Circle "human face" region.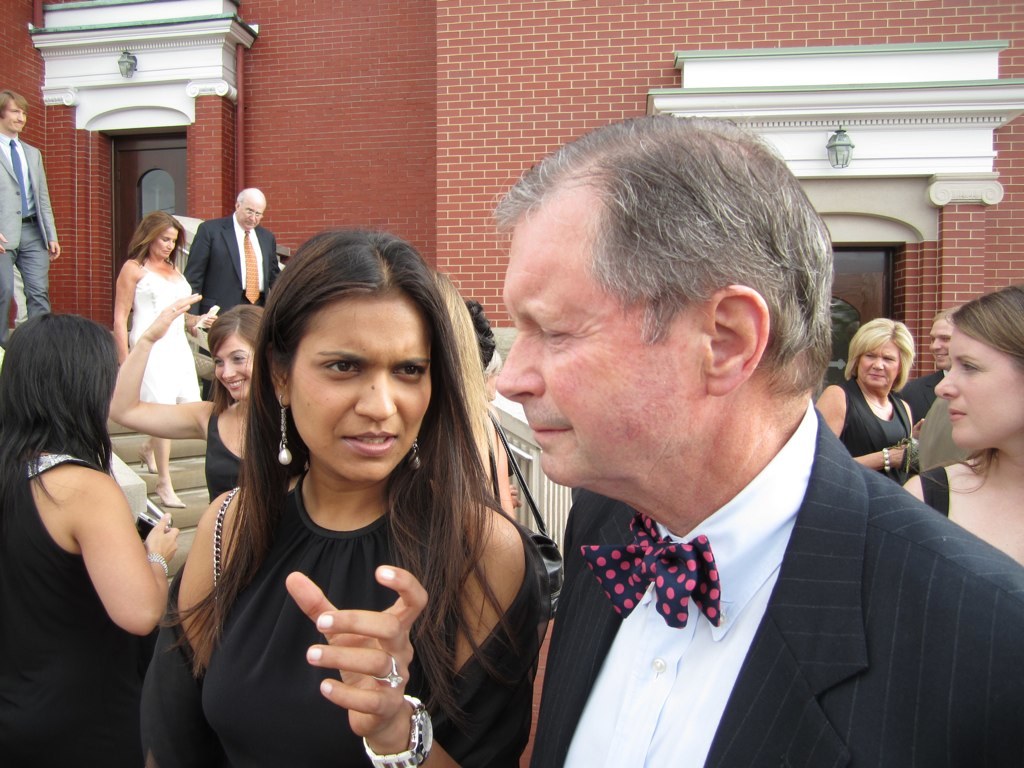
Region: pyautogui.locateOnScreen(151, 226, 178, 257).
